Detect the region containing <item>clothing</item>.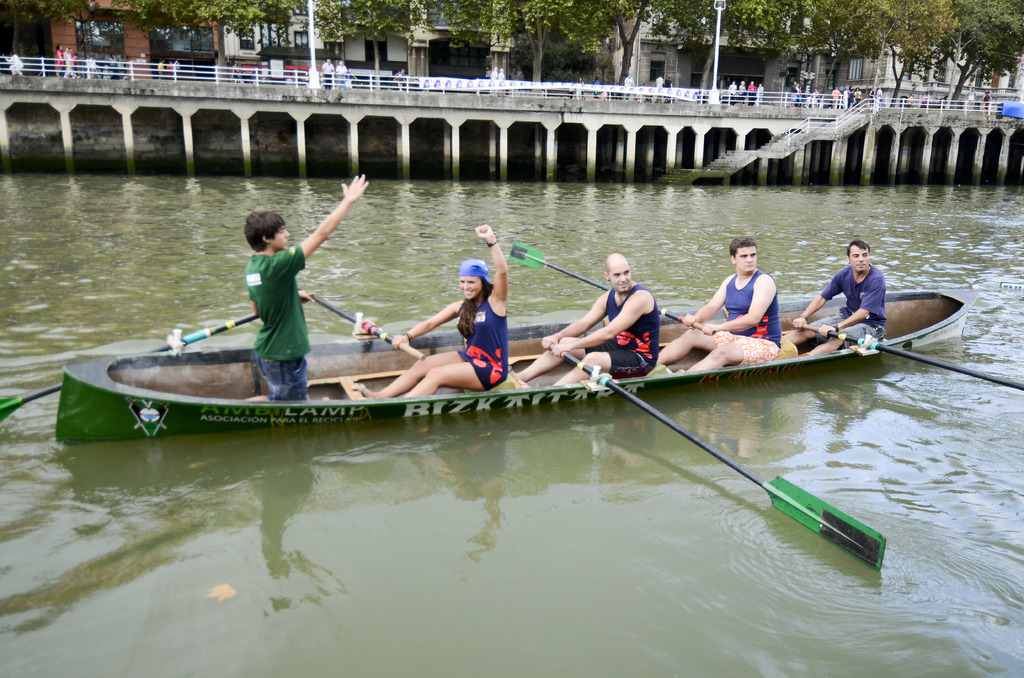
[234, 238, 306, 398].
